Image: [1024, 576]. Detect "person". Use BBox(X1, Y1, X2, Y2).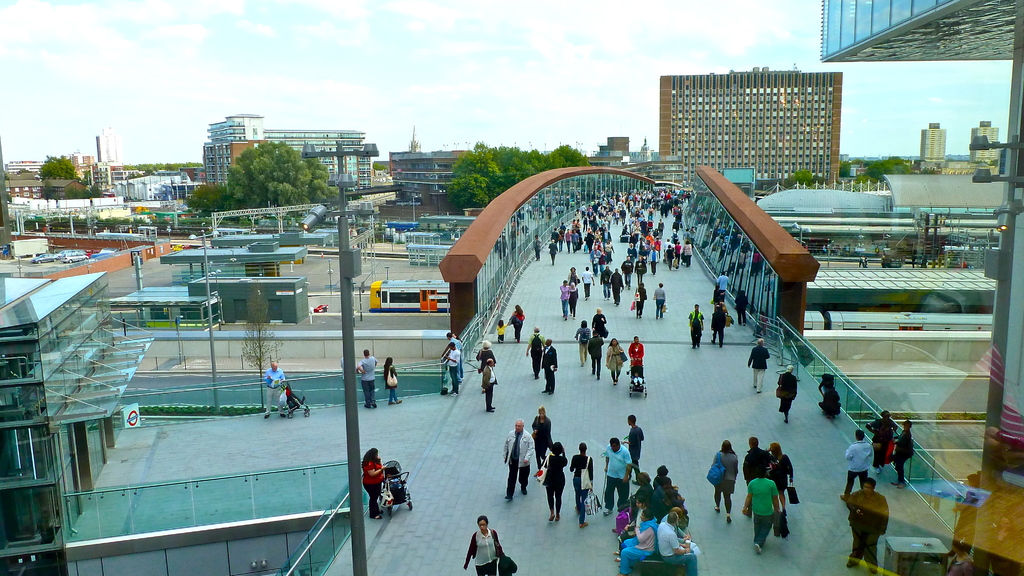
BBox(893, 420, 913, 488).
